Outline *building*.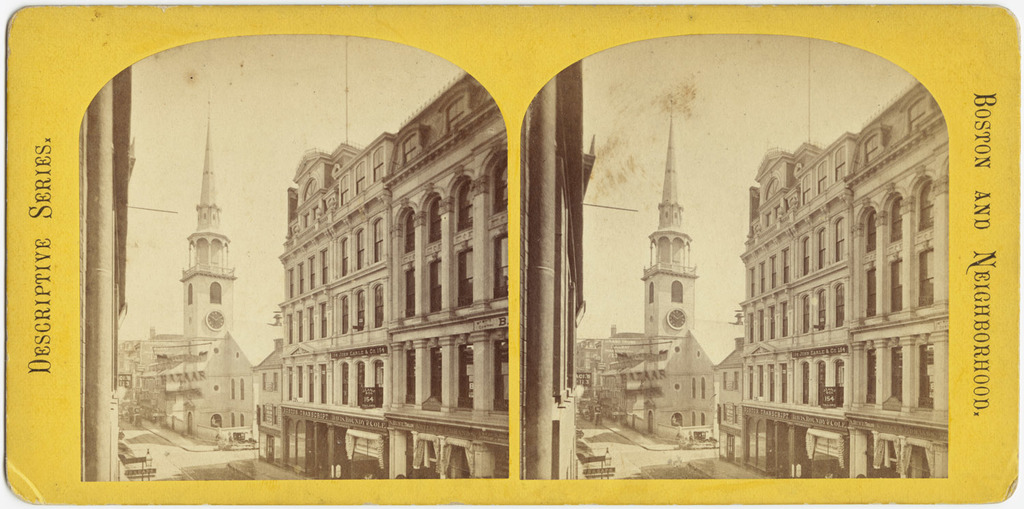
Outline: left=253, top=74, right=520, bottom=478.
